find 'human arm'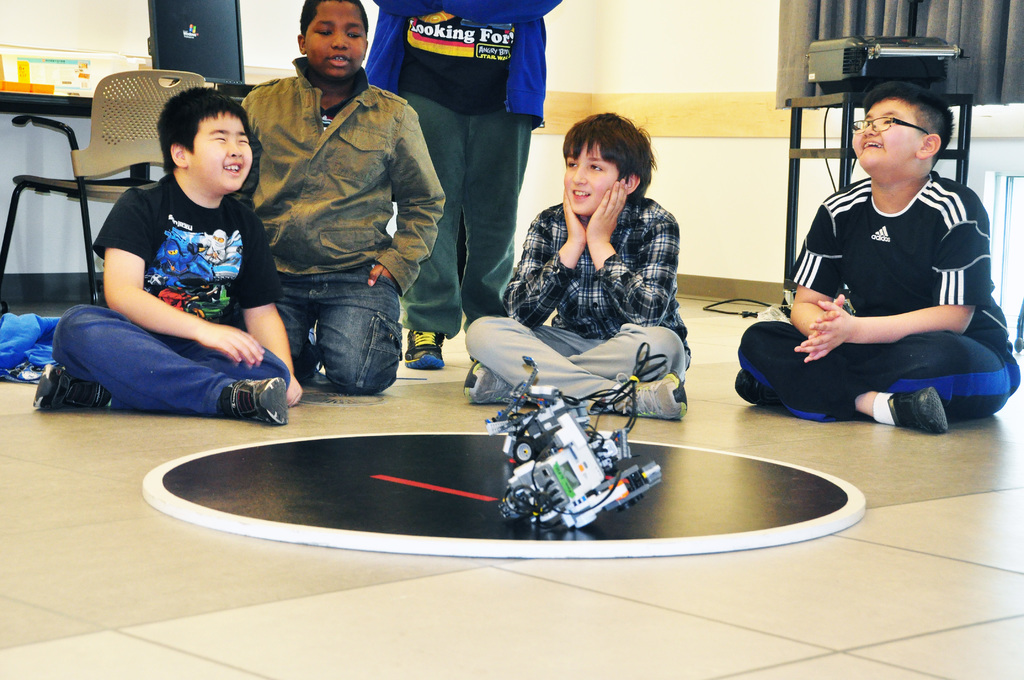
pyautogui.locateOnScreen(501, 186, 586, 329)
